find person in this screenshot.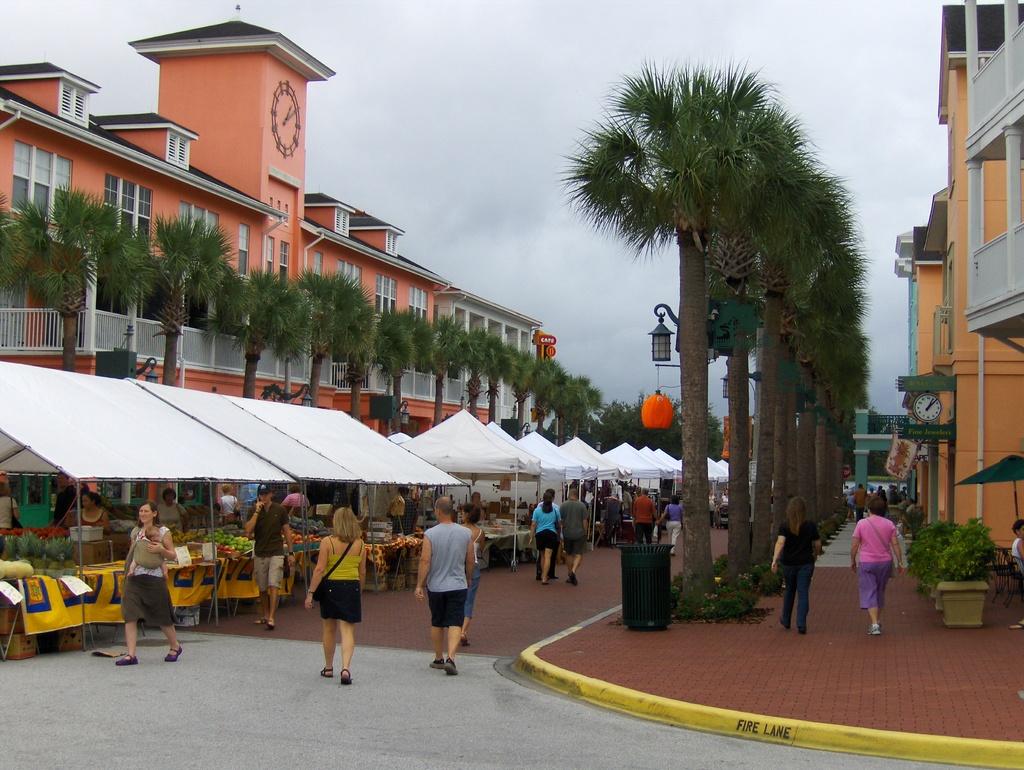
The bounding box for person is BBox(842, 497, 904, 633).
